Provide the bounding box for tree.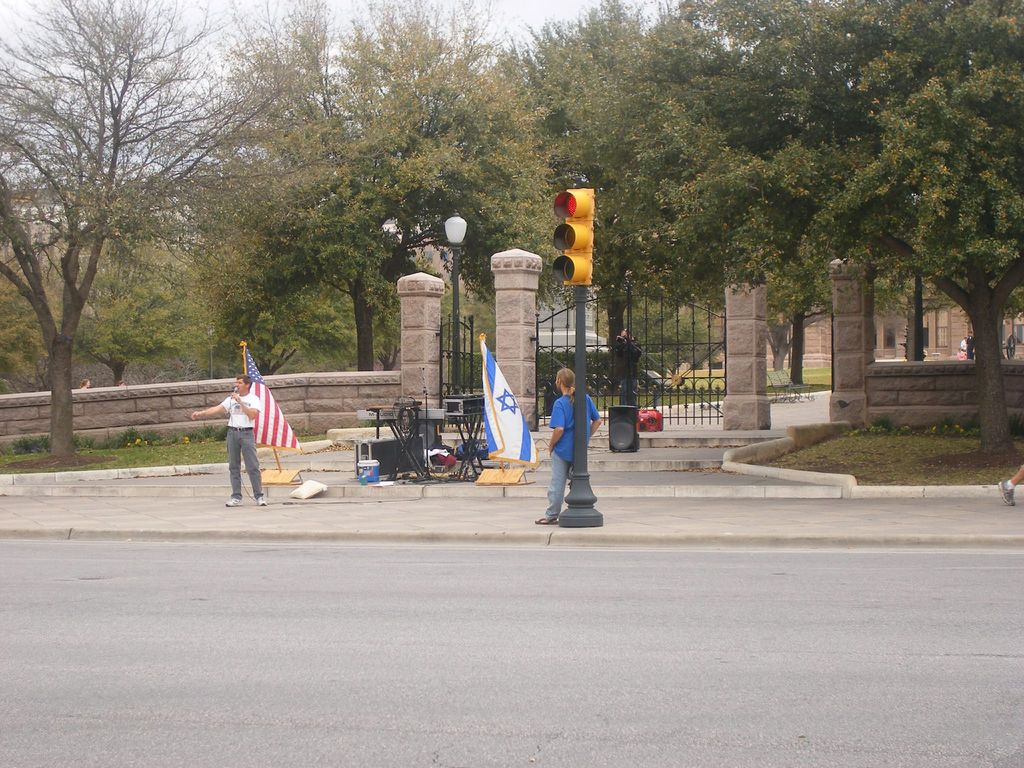
<region>22, 15, 220, 453</region>.
